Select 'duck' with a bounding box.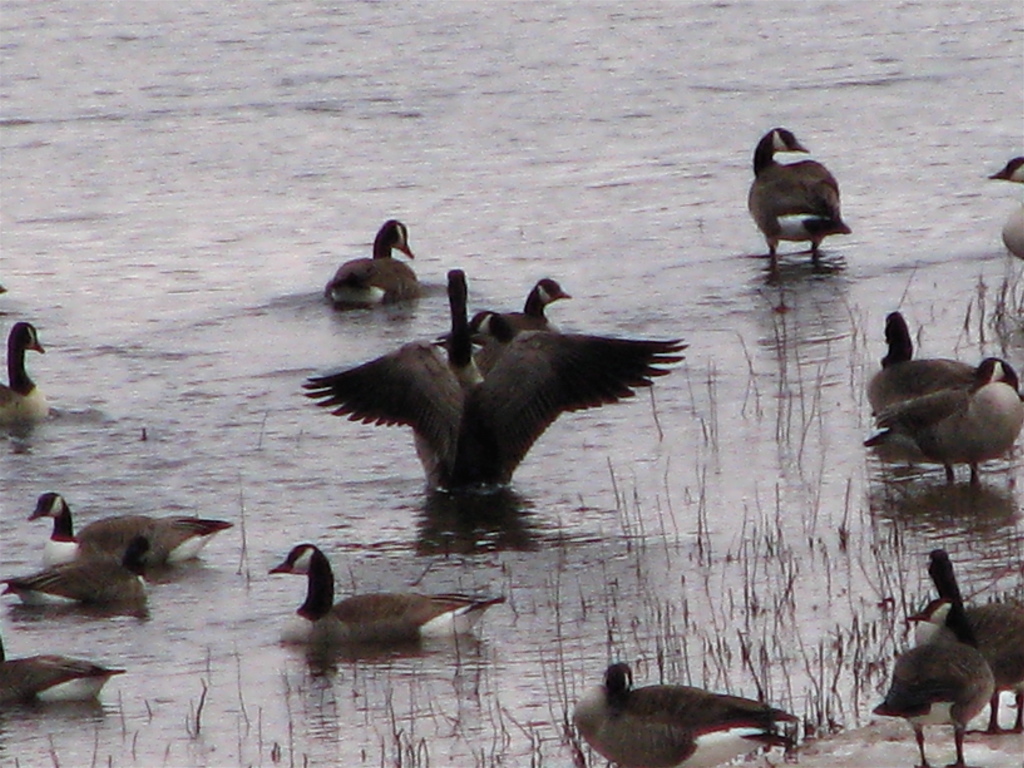
[917,593,1023,752].
